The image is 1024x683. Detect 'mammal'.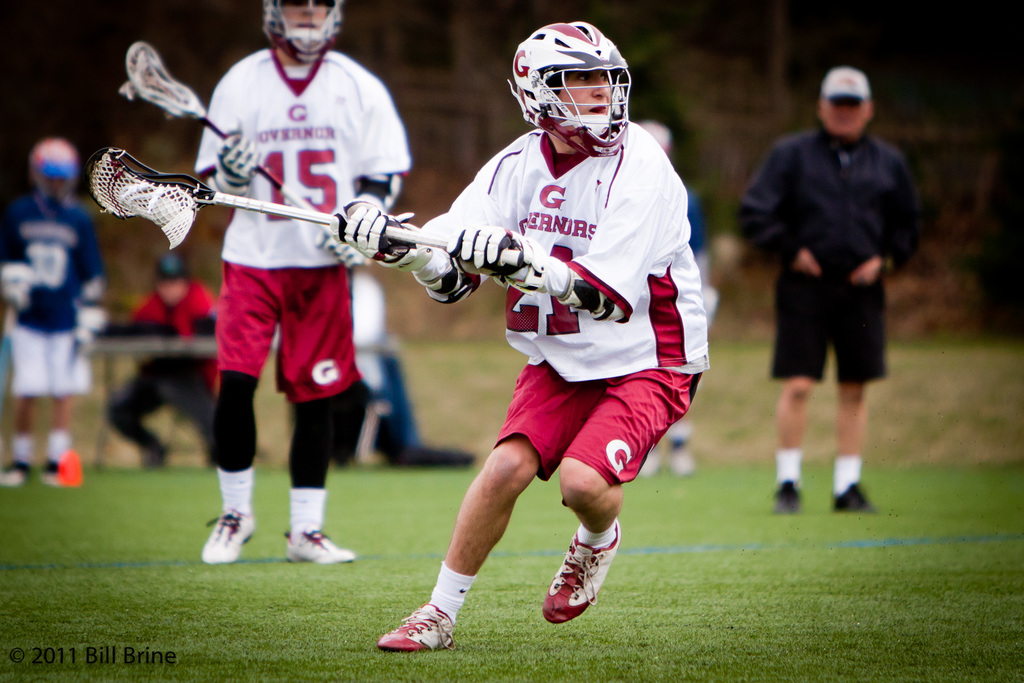
Detection: pyautogui.locateOnScreen(0, 136, 108, 484).
